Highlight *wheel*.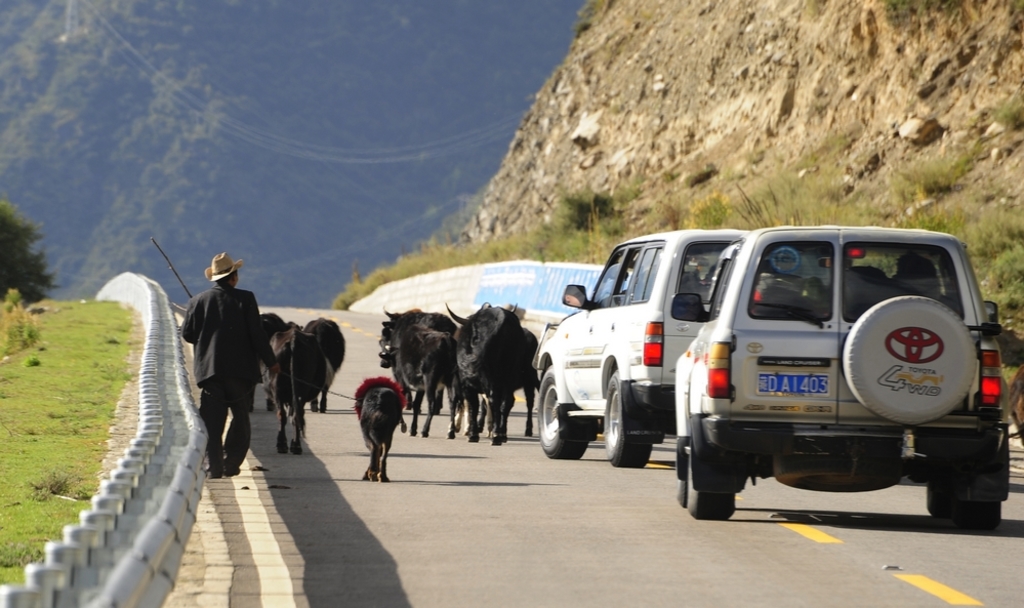
Highlighted region: select_region(680, 428, 736, 521).
